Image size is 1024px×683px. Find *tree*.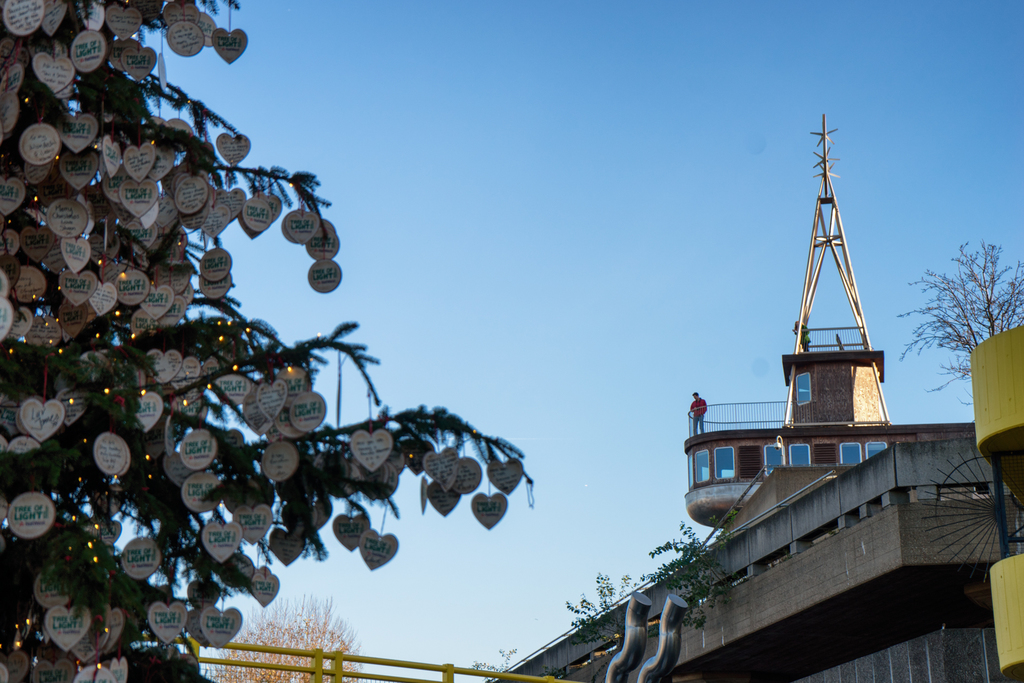
[925, 221, 1019, 399].
